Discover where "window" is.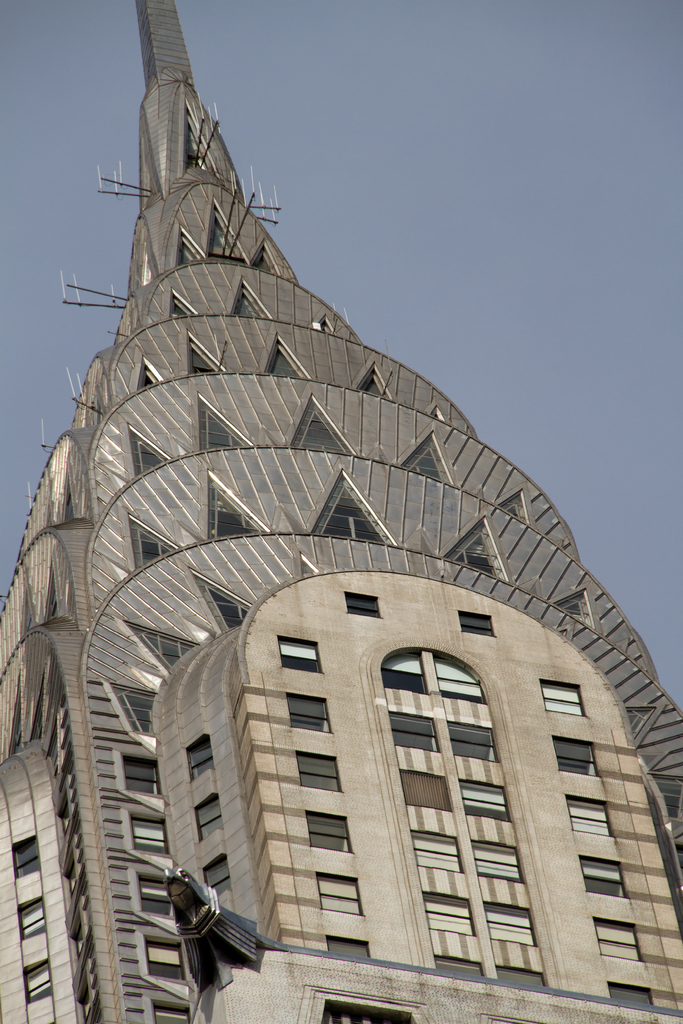
Discovered at (186, 735, 220, 774).
